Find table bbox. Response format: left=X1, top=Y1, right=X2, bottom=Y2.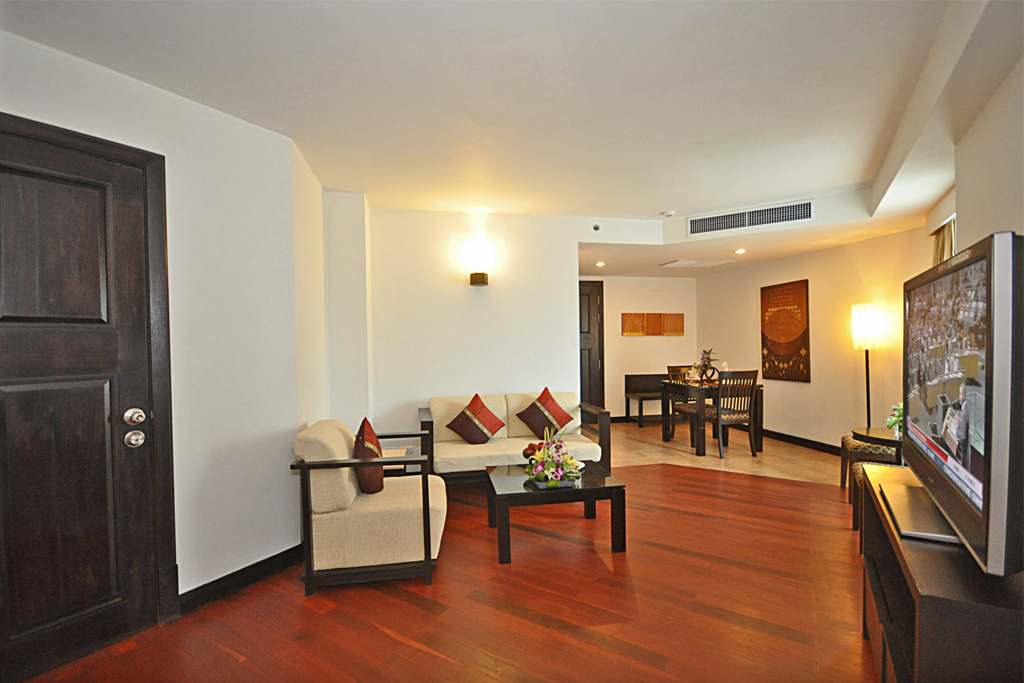
left=490, top=458, right=630, bottom=566.
